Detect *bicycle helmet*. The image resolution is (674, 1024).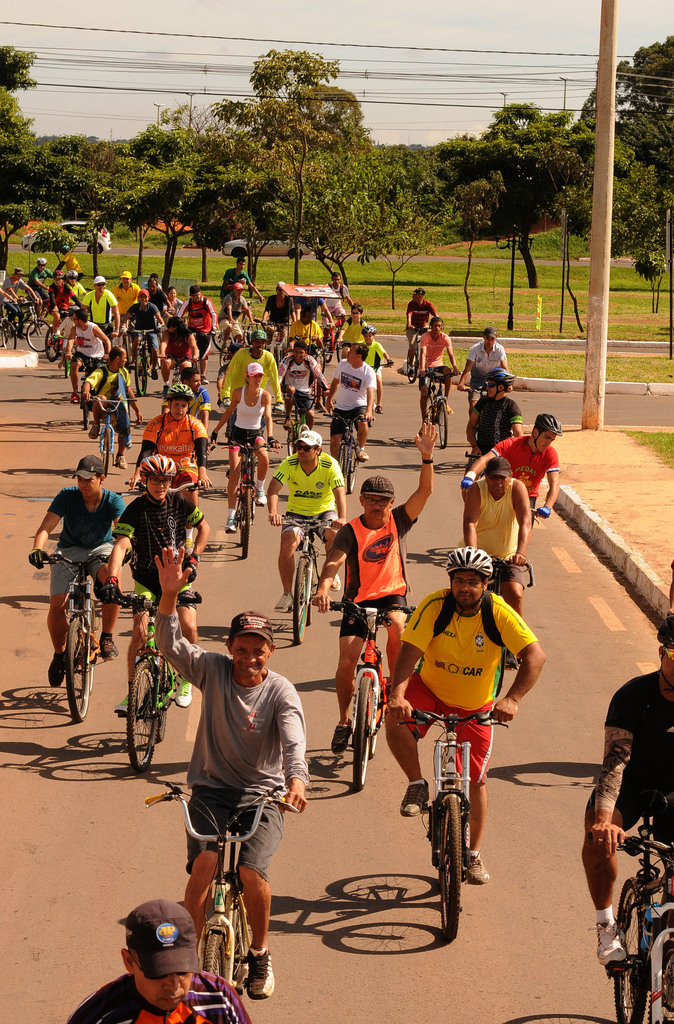
crop(447, 547, 495, 575).
